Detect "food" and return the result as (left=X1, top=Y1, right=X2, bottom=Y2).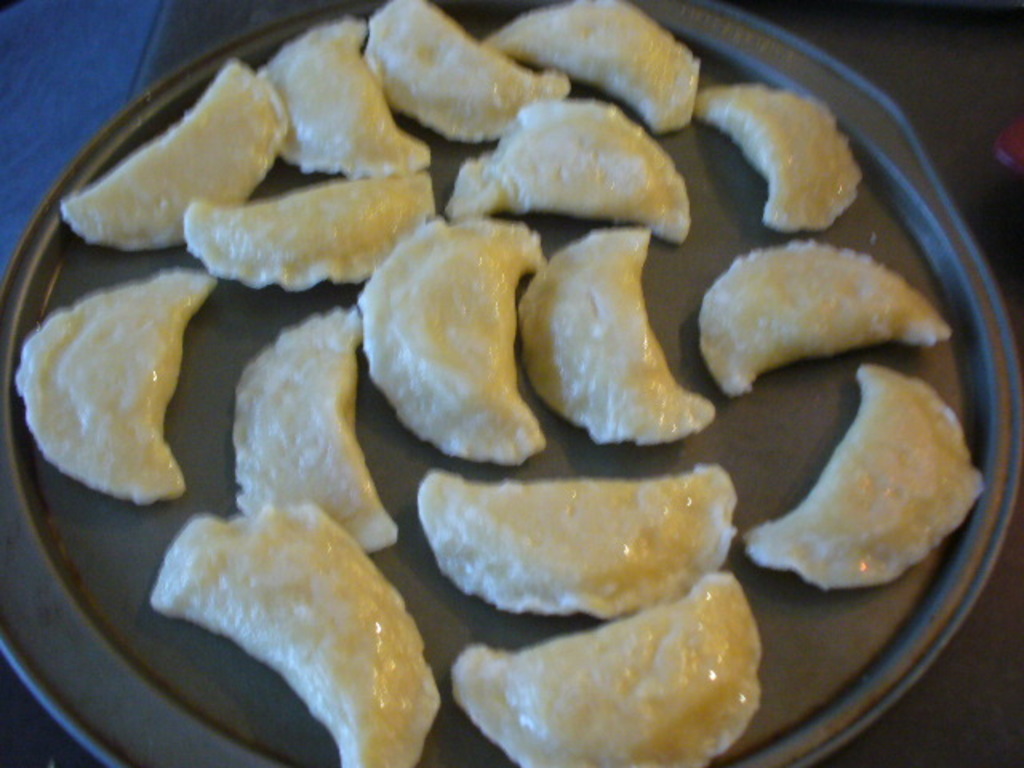
(left=746, top=363, right=990, bottom=589).
